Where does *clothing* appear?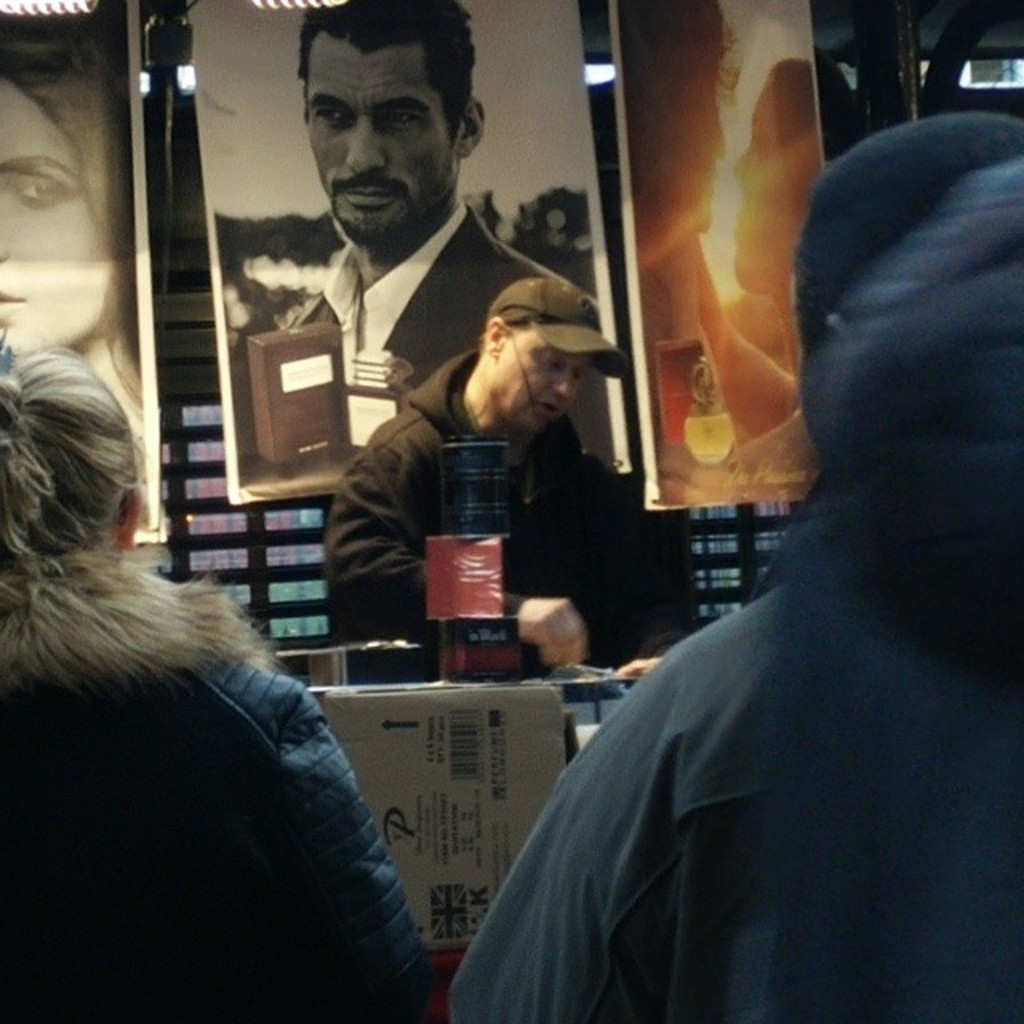
Appears at 290, 205, 600, 437.
